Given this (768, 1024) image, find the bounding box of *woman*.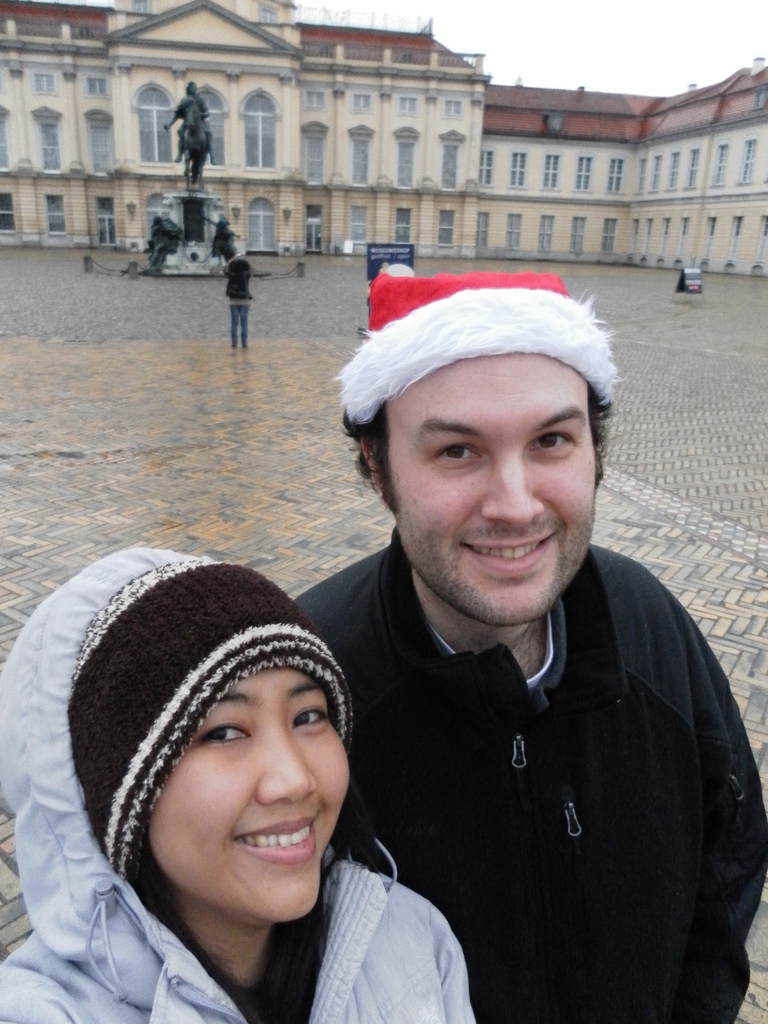
0,543,503,1023.
